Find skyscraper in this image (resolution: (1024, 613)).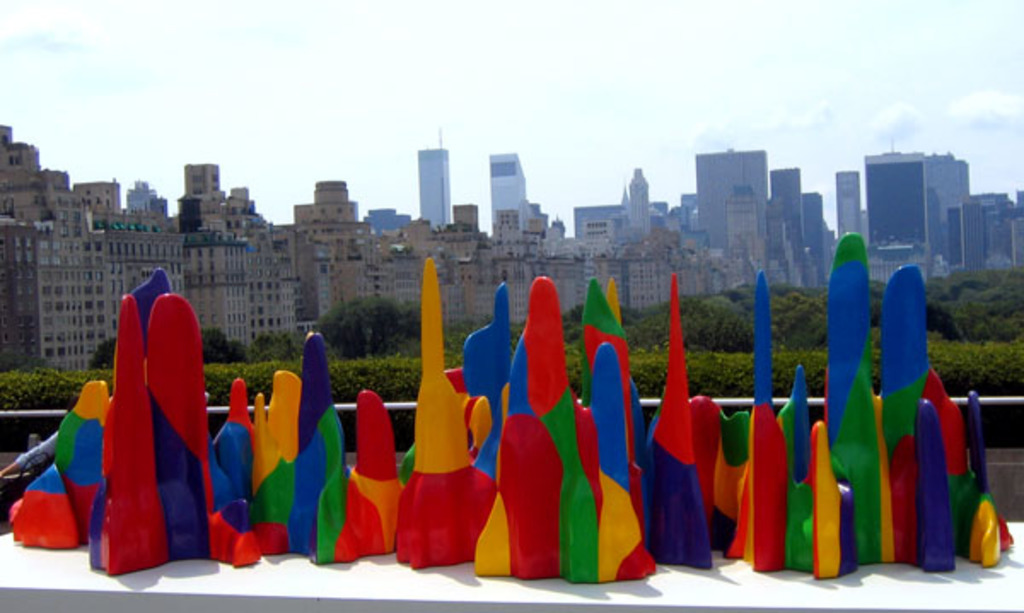
x1=413, y1=137, x2=449, y2=232.
